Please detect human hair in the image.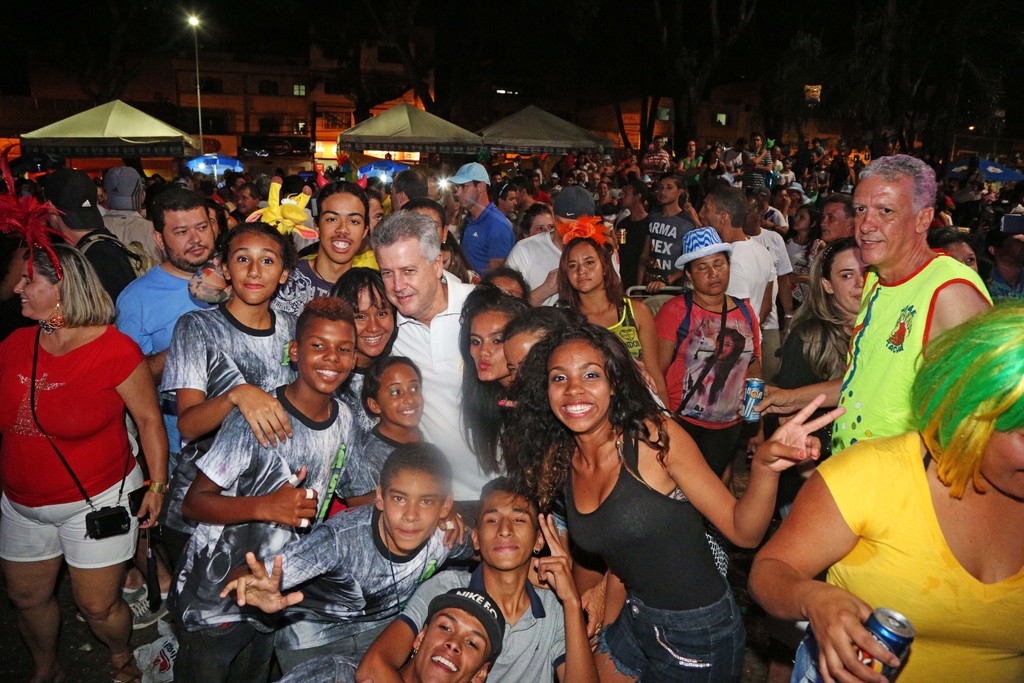
BBox(150, 190, 211, 238).
